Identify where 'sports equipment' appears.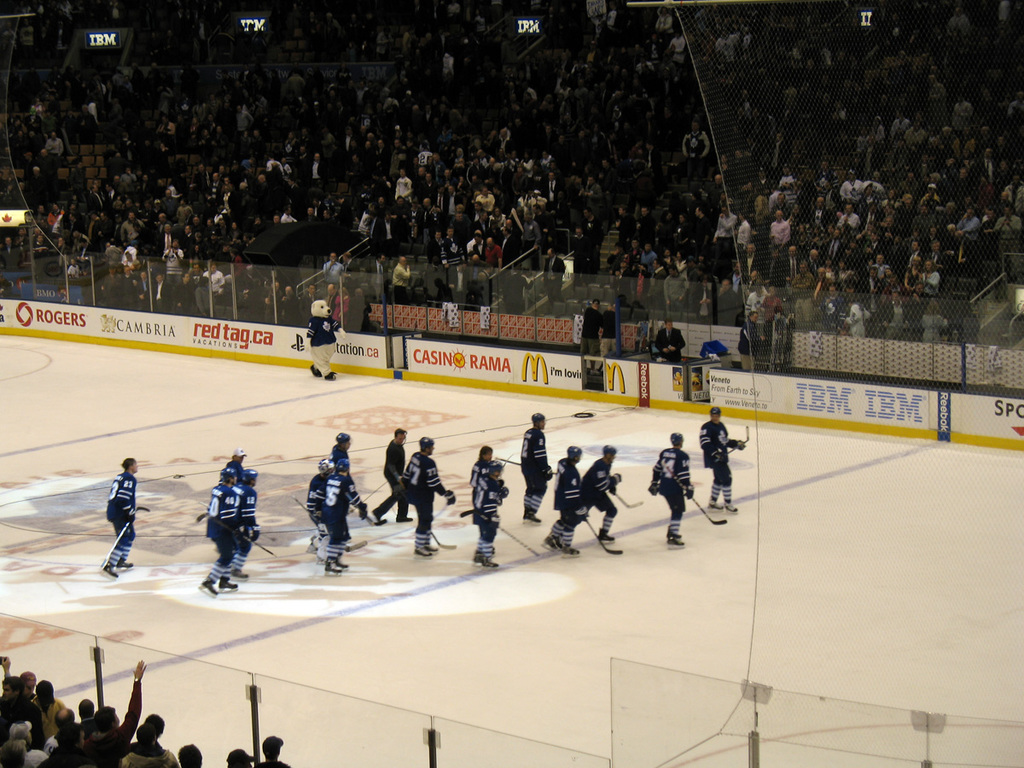
Appears at [567,443,584,464].
